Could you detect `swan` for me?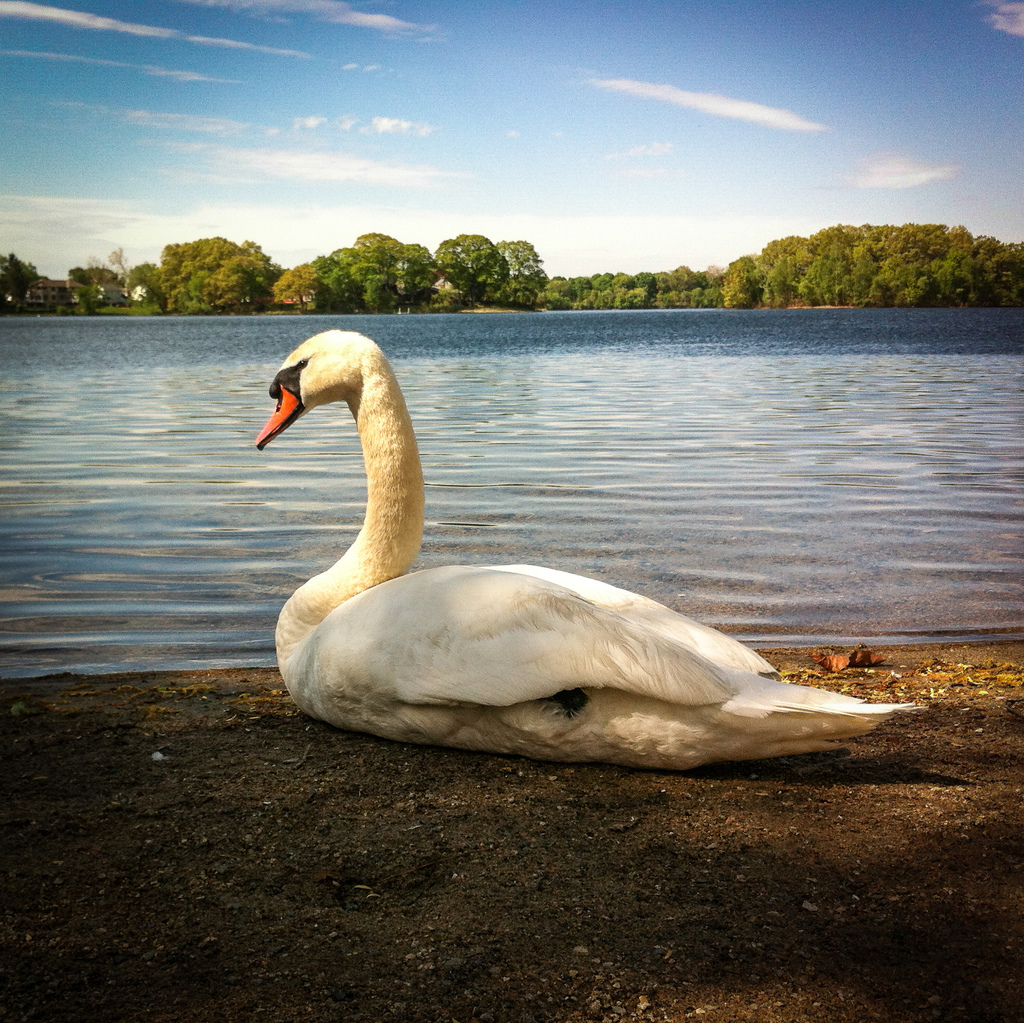
Detection result: {"left": 214, "top": 308, "right": 903, "bottom": 768}.
